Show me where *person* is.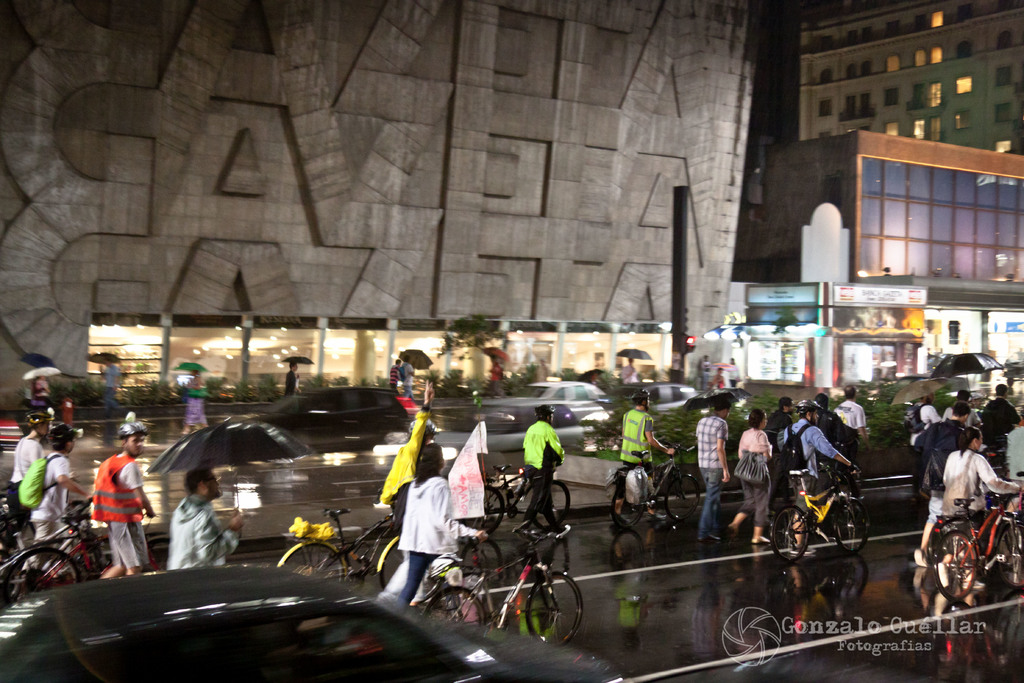
*person* is at left=398, top=358, right=415, bottom=394.
